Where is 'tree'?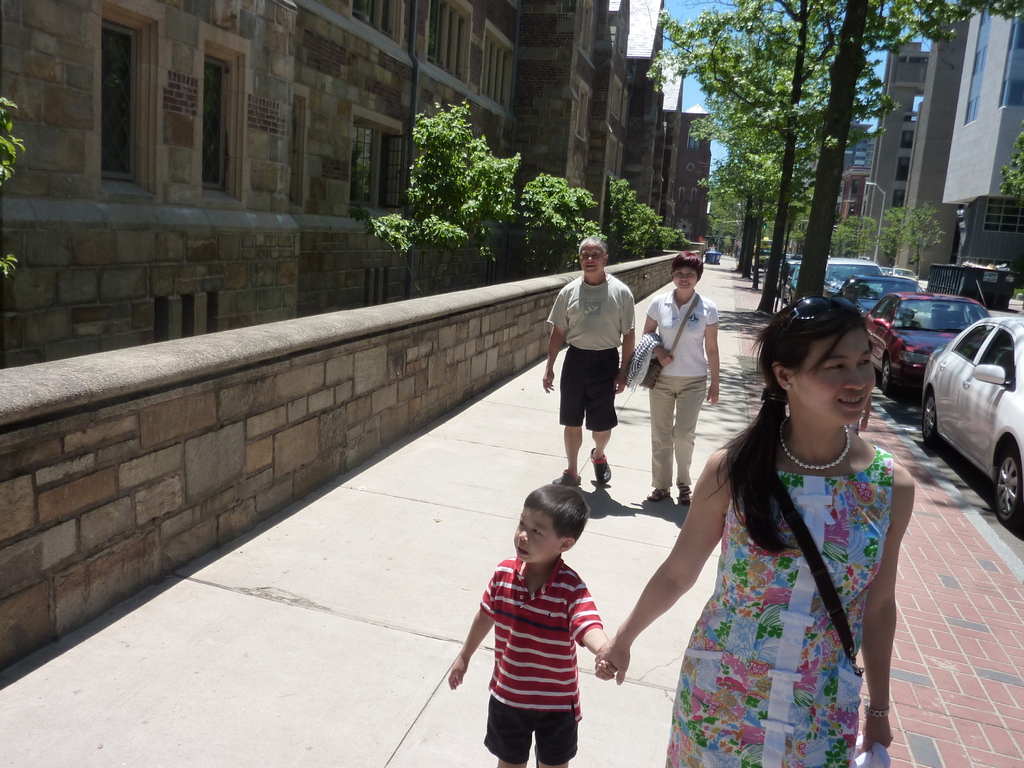
[x1=518, y1=174, x2=609, y2=277].
